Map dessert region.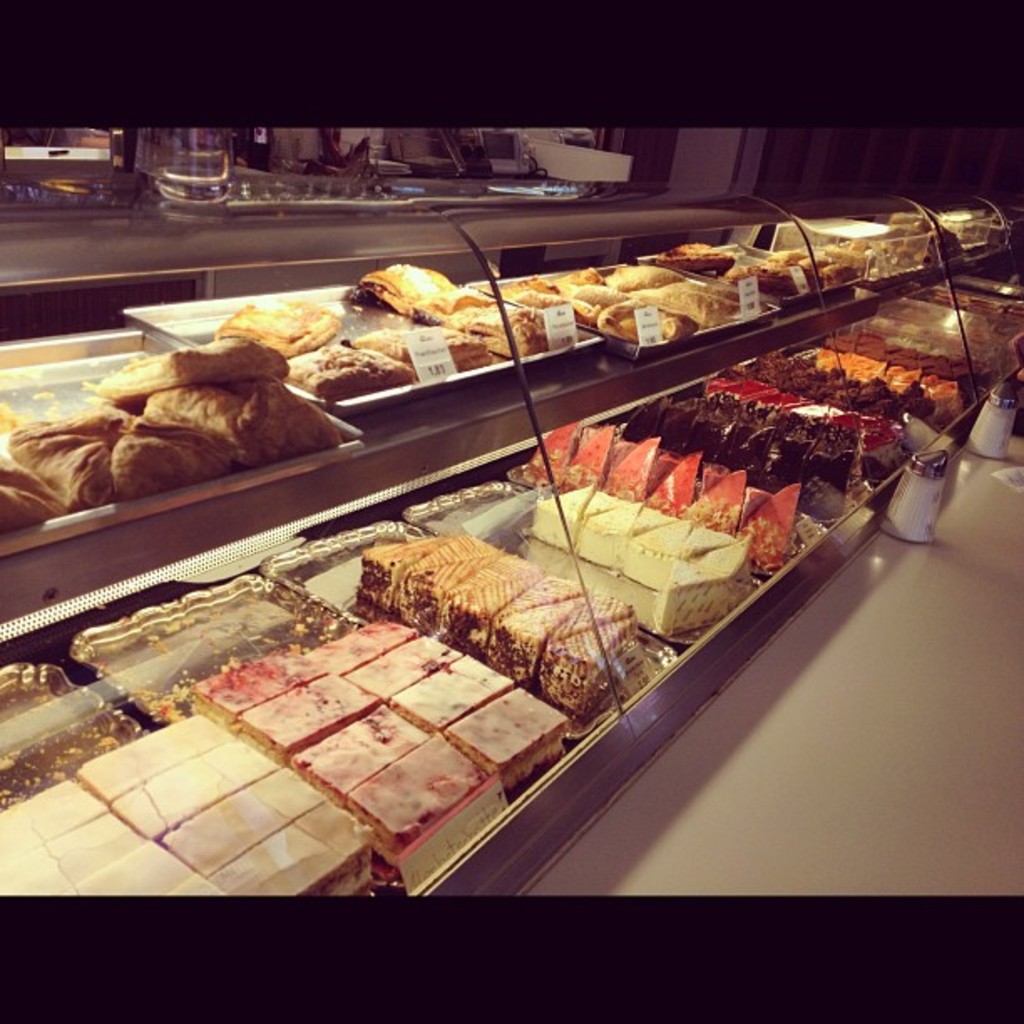
Mapped to 448/301/504/335.
